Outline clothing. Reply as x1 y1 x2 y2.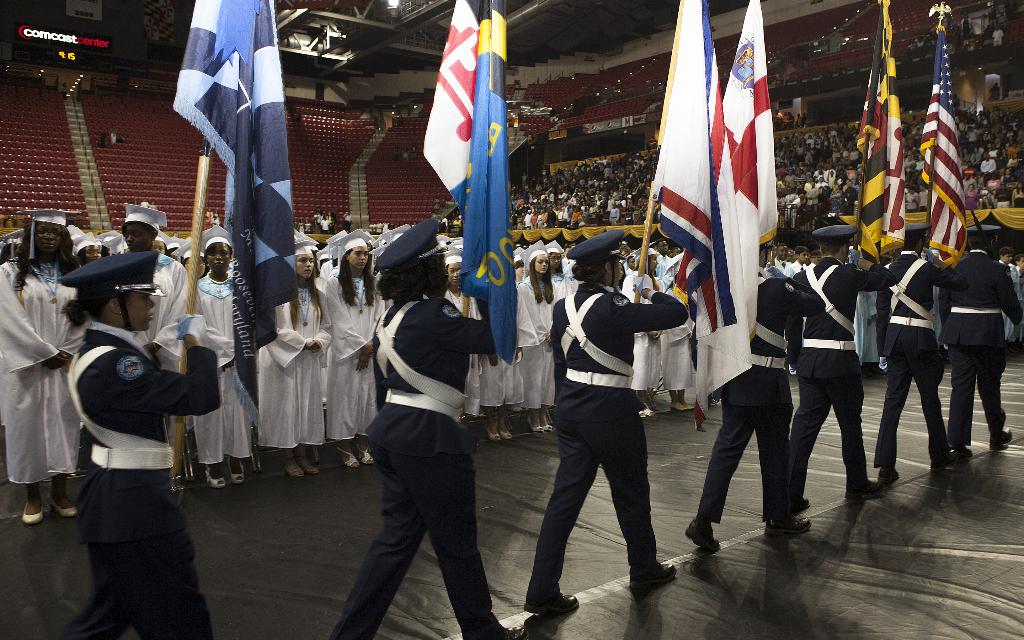
788 256 898 493.
